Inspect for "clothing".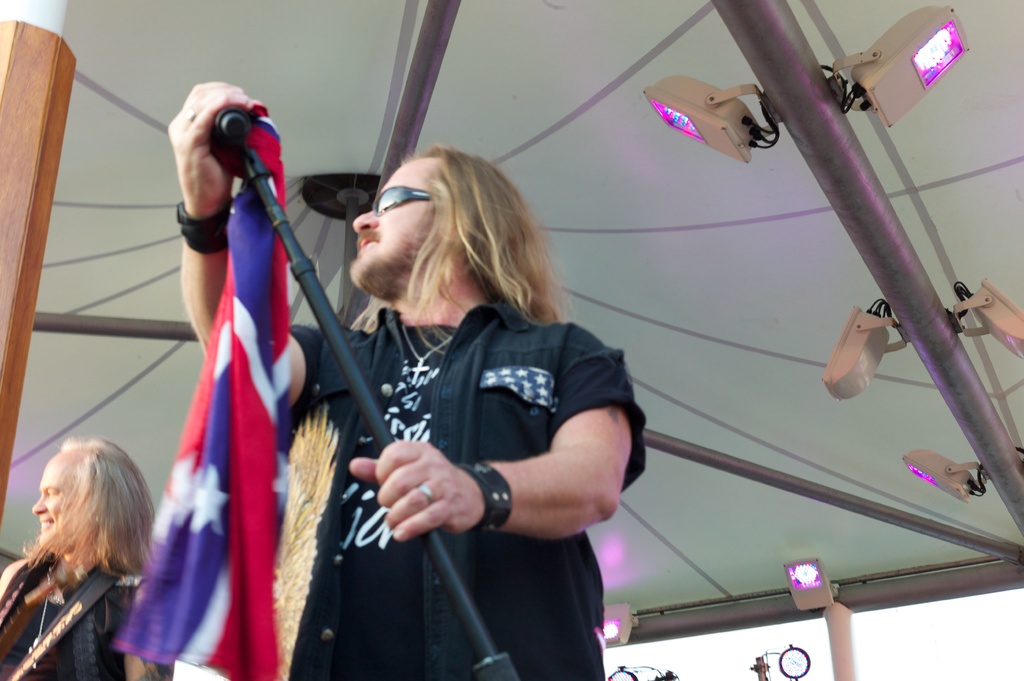
Inspection: locate(303, 239, 646, 649).
